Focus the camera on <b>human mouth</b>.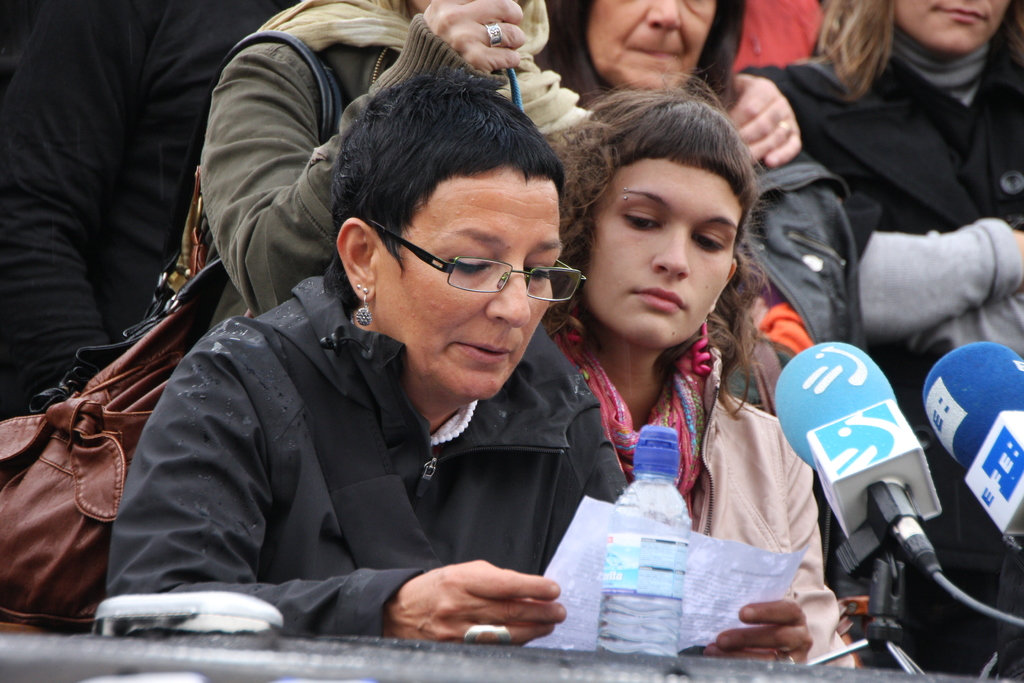
Focus region: 630 44 675 63.
